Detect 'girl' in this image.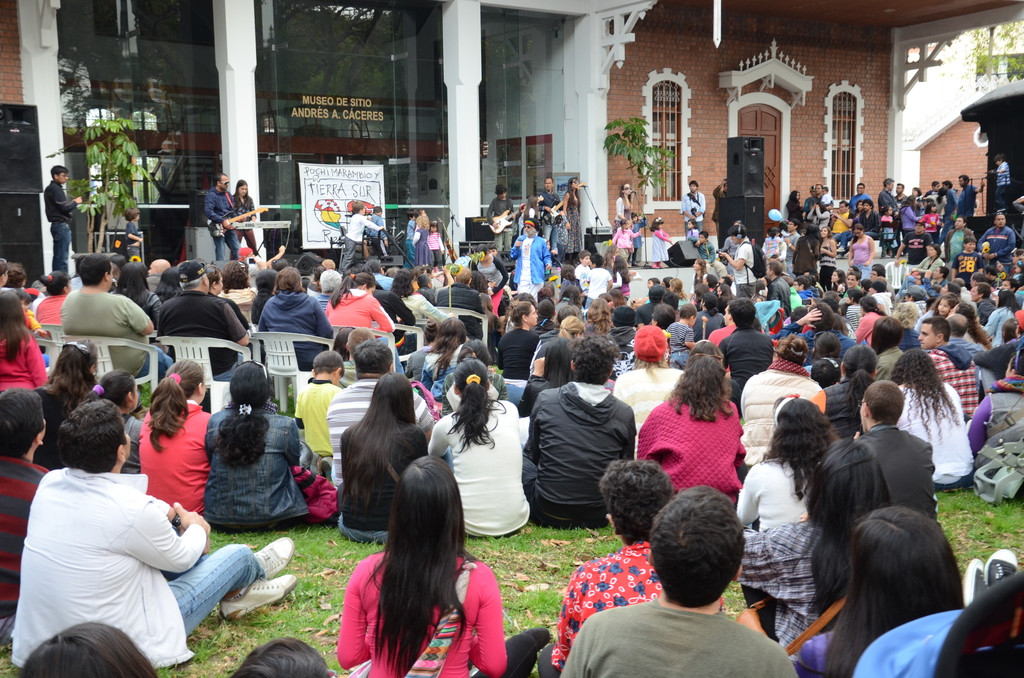
Detection: [585, 298, 616, 334].
